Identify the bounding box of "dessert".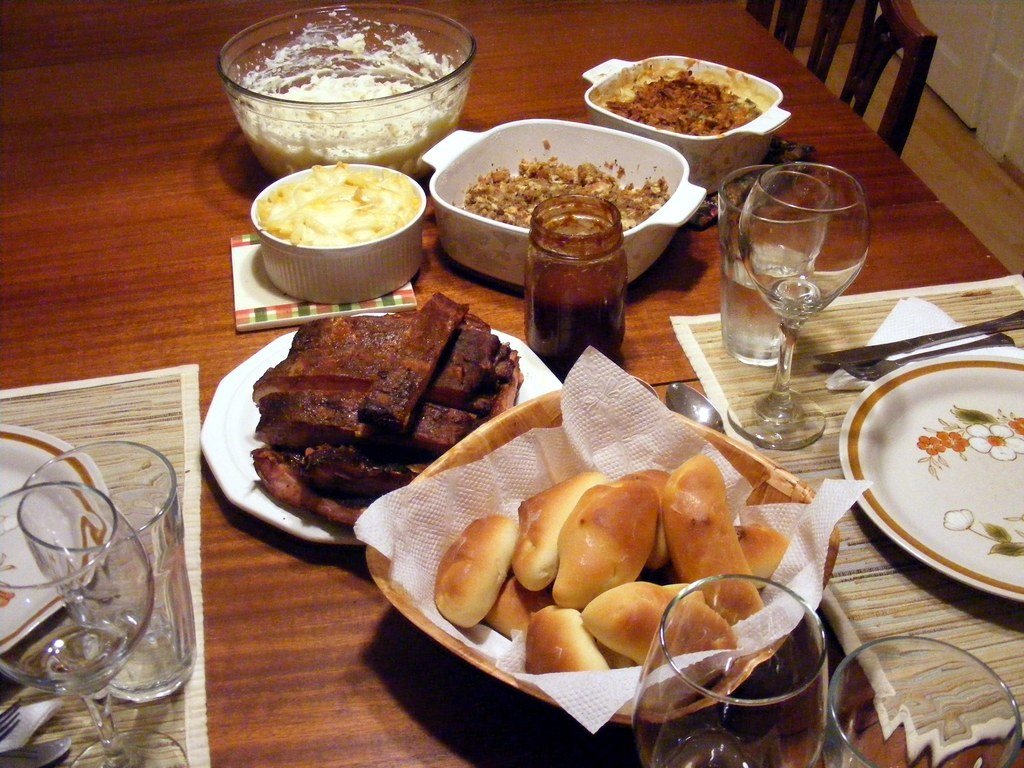
{"left": 524, "top": 609, "right": 611, "bottom": 673}.
